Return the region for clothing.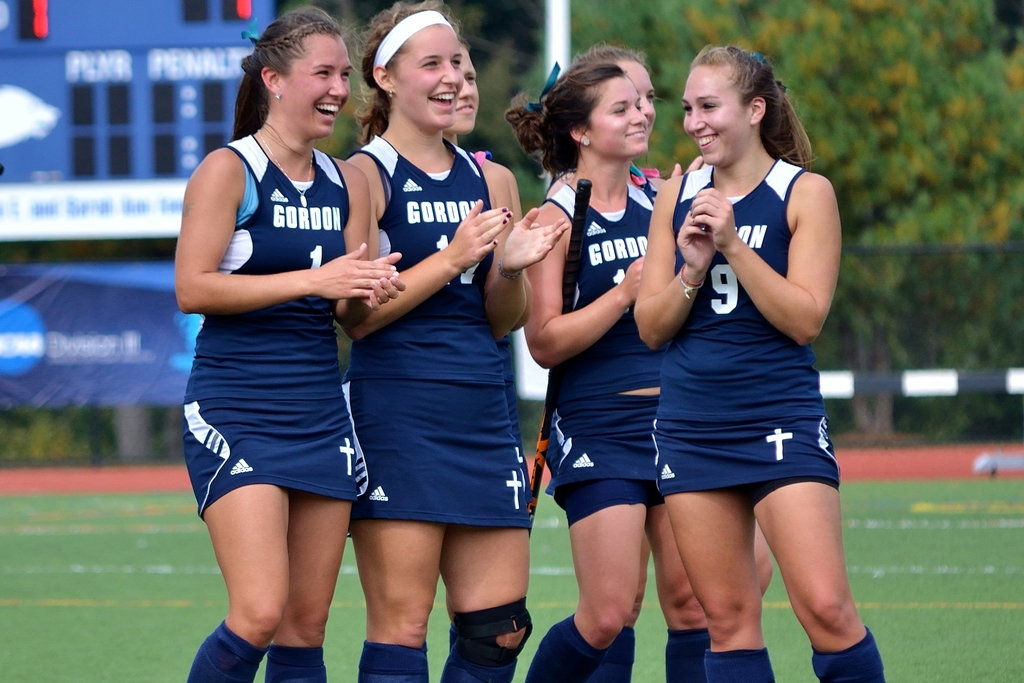
bbox=(548, 185, 660, 521).
